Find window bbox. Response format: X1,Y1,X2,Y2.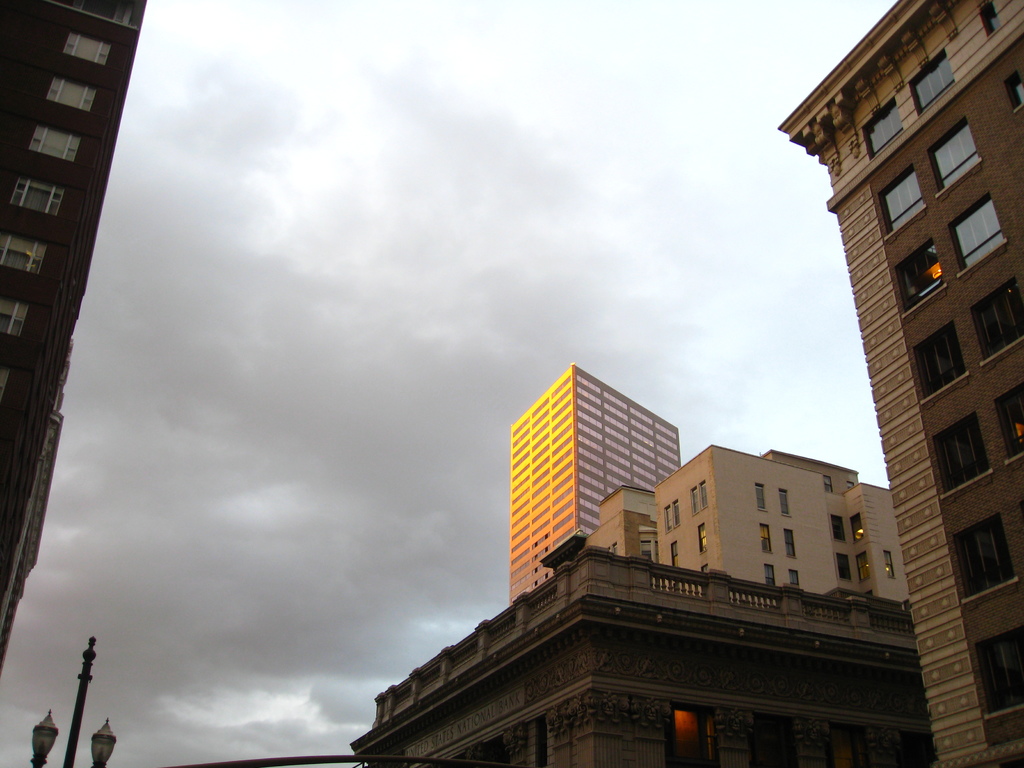
860,97,901,156.
